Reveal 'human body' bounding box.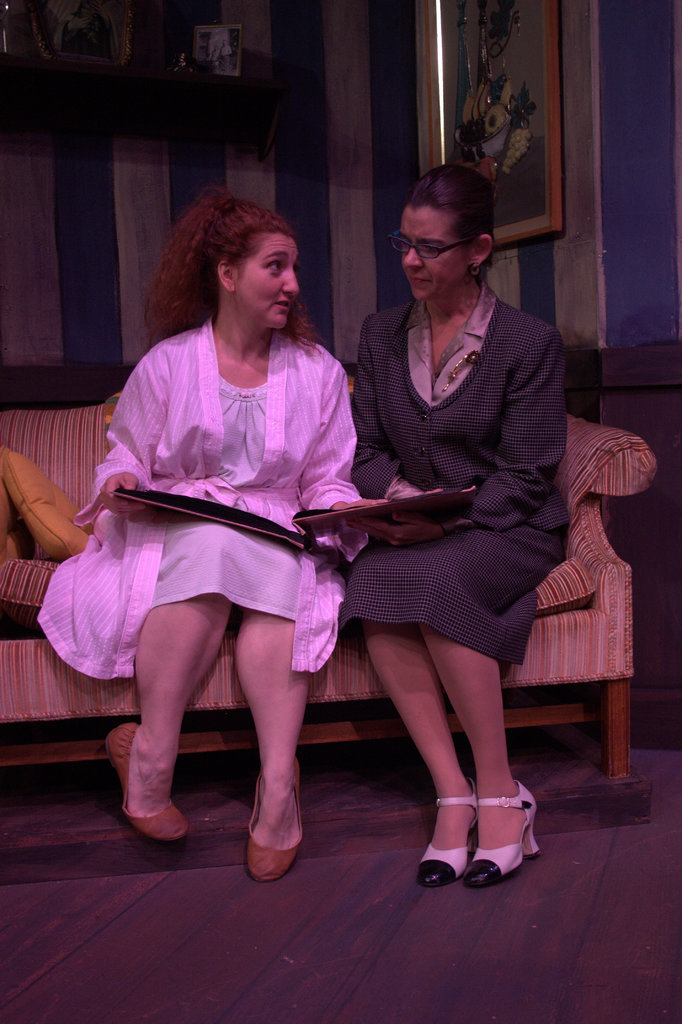
Revealed: <box>78,200,371,918</box>.
